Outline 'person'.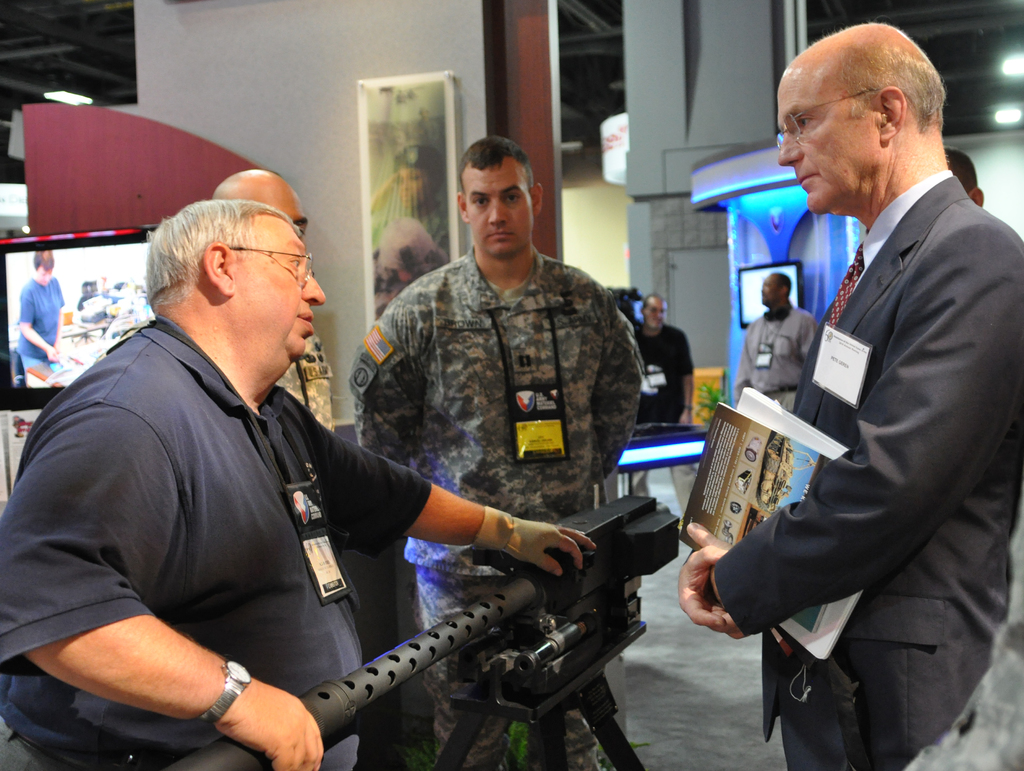
Outline: {"x1": 736, "y1": 272, "x2": 816, "y2": 409}.
